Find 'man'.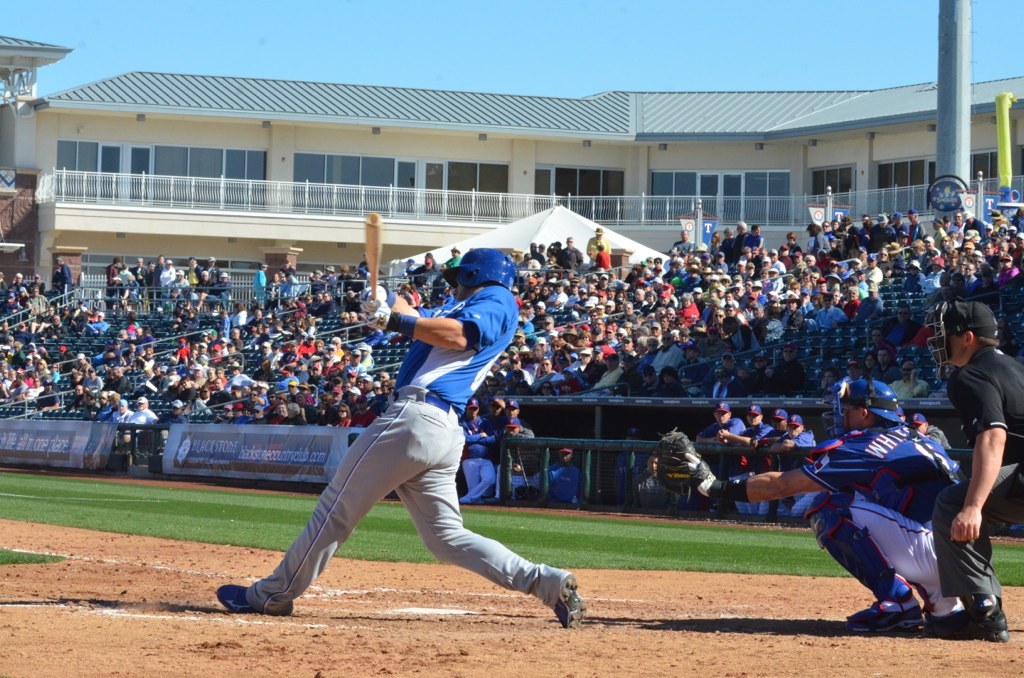
l=641, t=338, r=663, b=378.
